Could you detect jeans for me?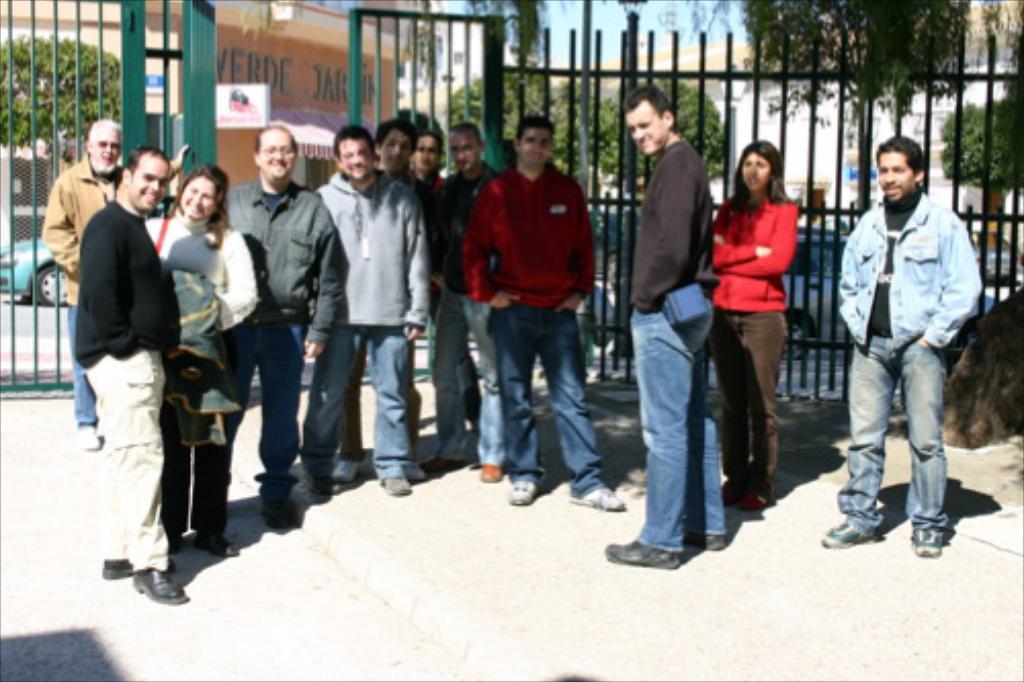
Detection result: {"left": 711, "top": 311, "right": 782, "bottom": 498}.
